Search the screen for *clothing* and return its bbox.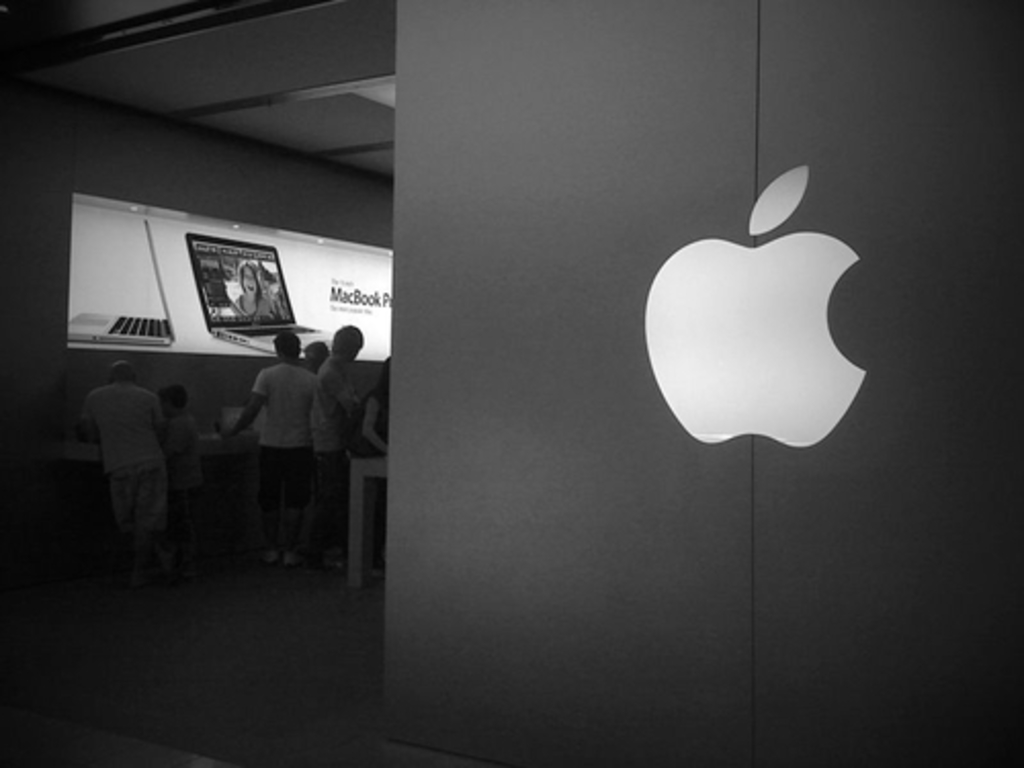
Found: [left=154, top=403, right=203, bottom=514].
